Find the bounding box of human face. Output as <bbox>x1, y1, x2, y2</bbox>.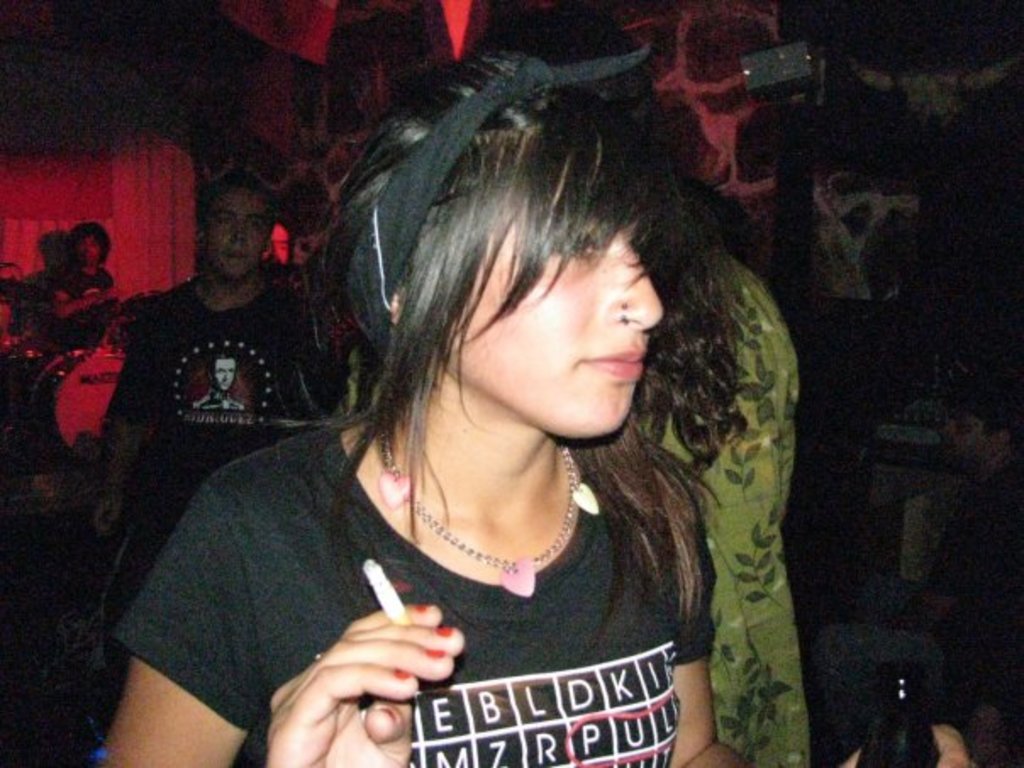
<bbox>212, 190, 276, 283</bbox>.
